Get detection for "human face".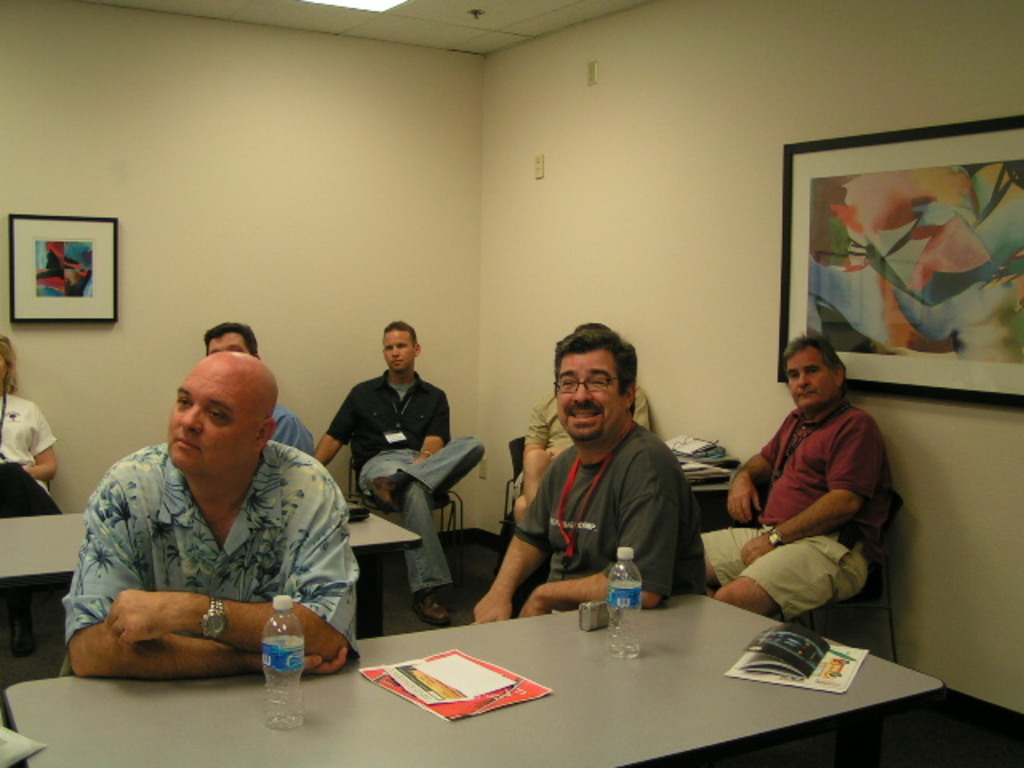
Detection: [x1=203, y1=333, x2=253, y2=360].
